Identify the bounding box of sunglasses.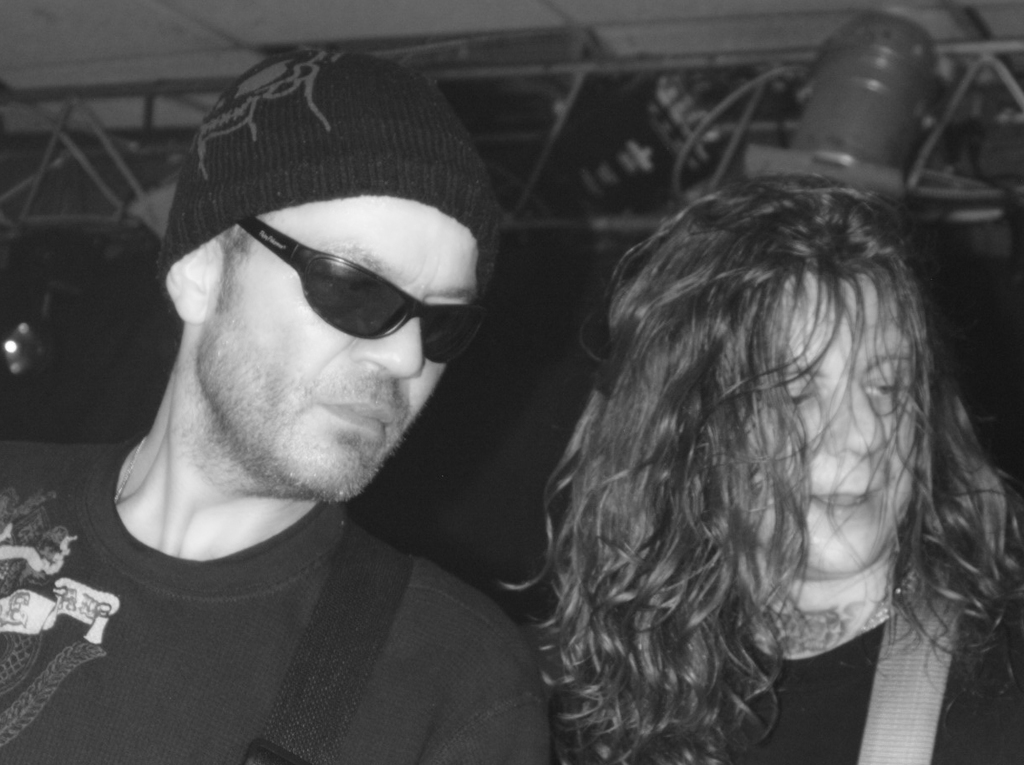
box=[239, 215, 485, 364].
